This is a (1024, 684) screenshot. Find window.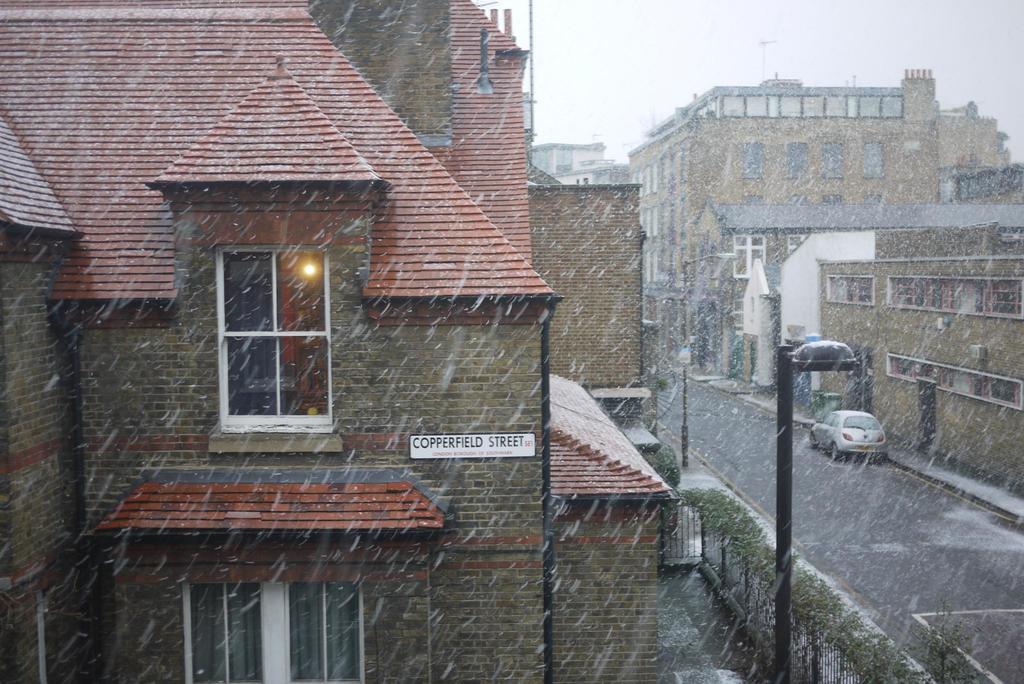
Bounding box: Rect(787, 234, 808, 256).
